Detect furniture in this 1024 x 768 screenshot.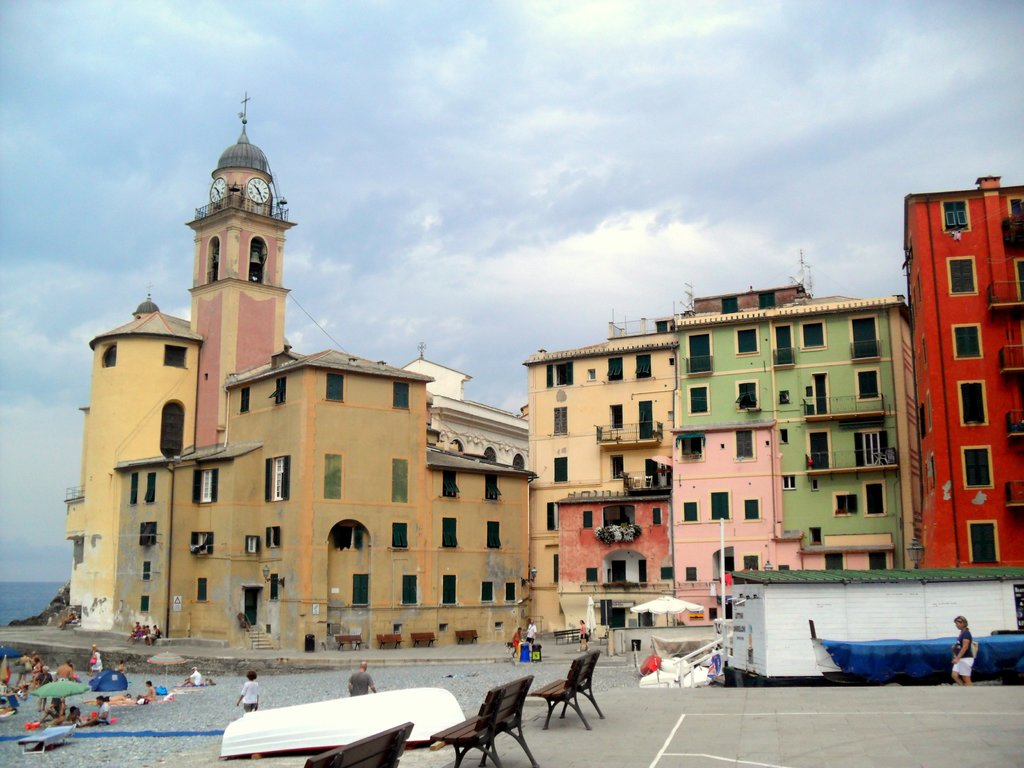
Detection: crop(597, 631, 607, 644).
